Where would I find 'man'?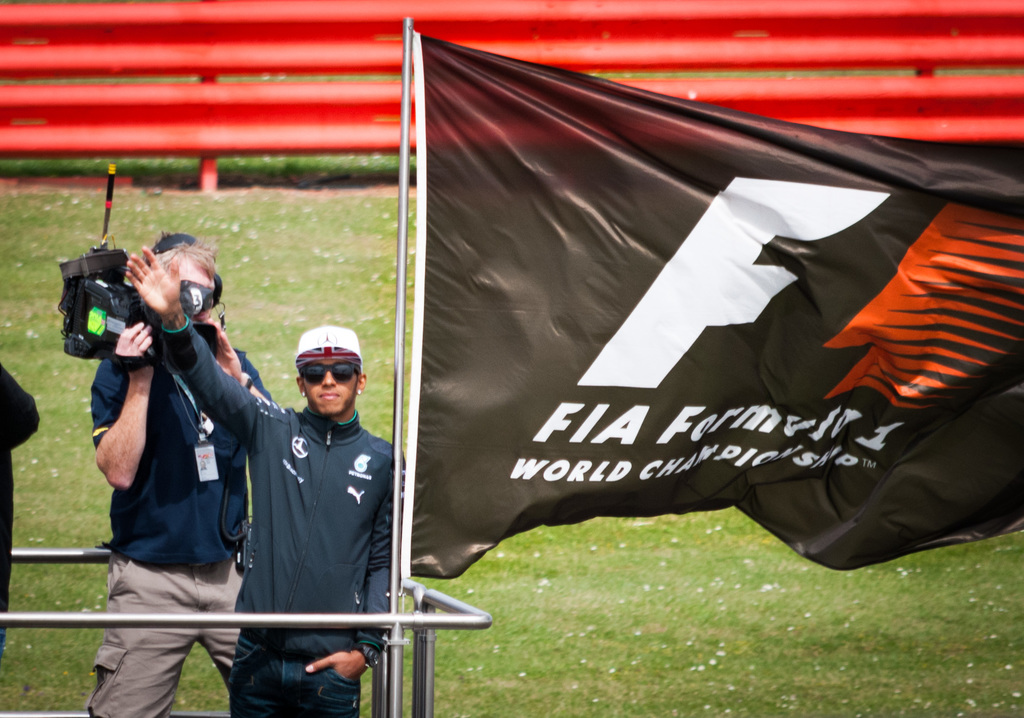
At x1=119 y1=243 x2=405 y2=717.
